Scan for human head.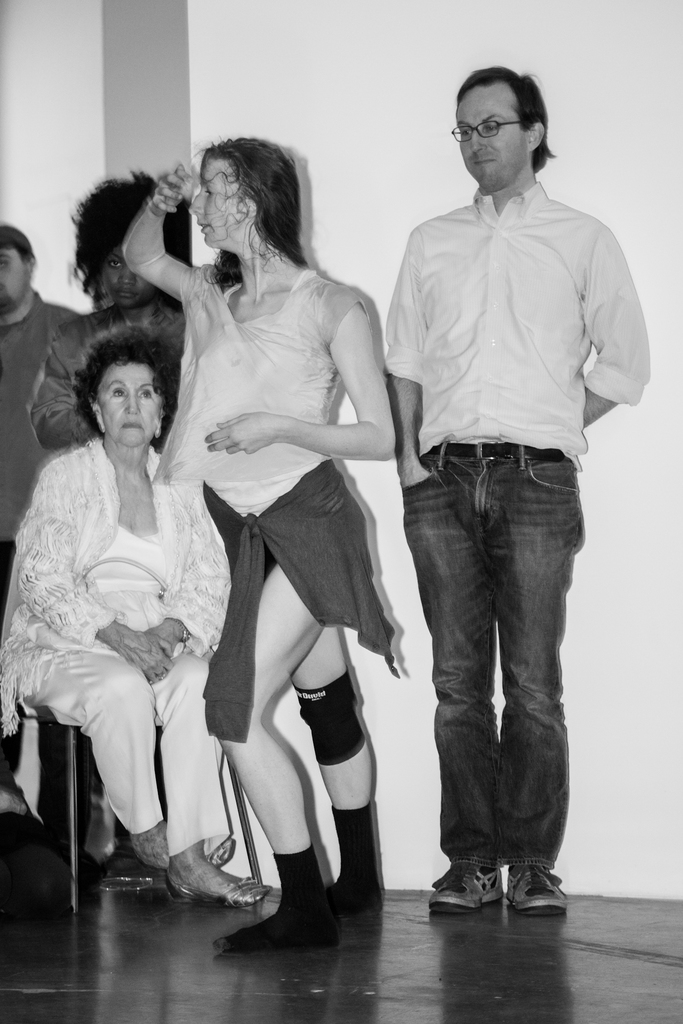
Scan result: locate(60, 187, 205, 302).
